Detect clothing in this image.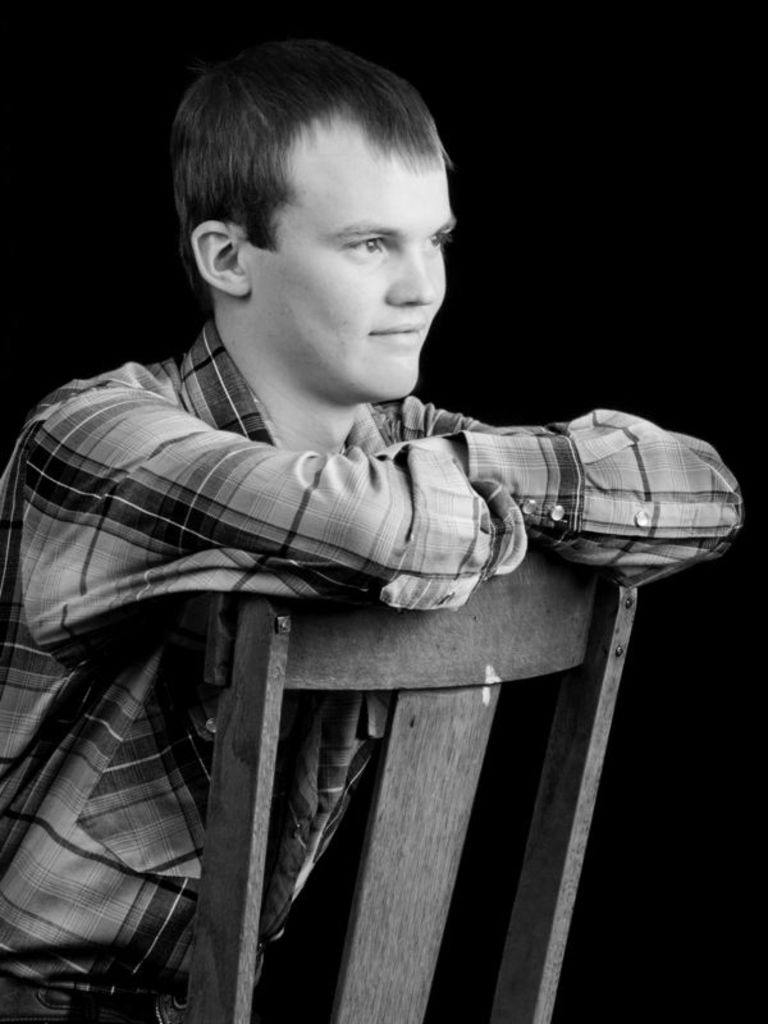
Detection: region(42, 159, 714, 942).
